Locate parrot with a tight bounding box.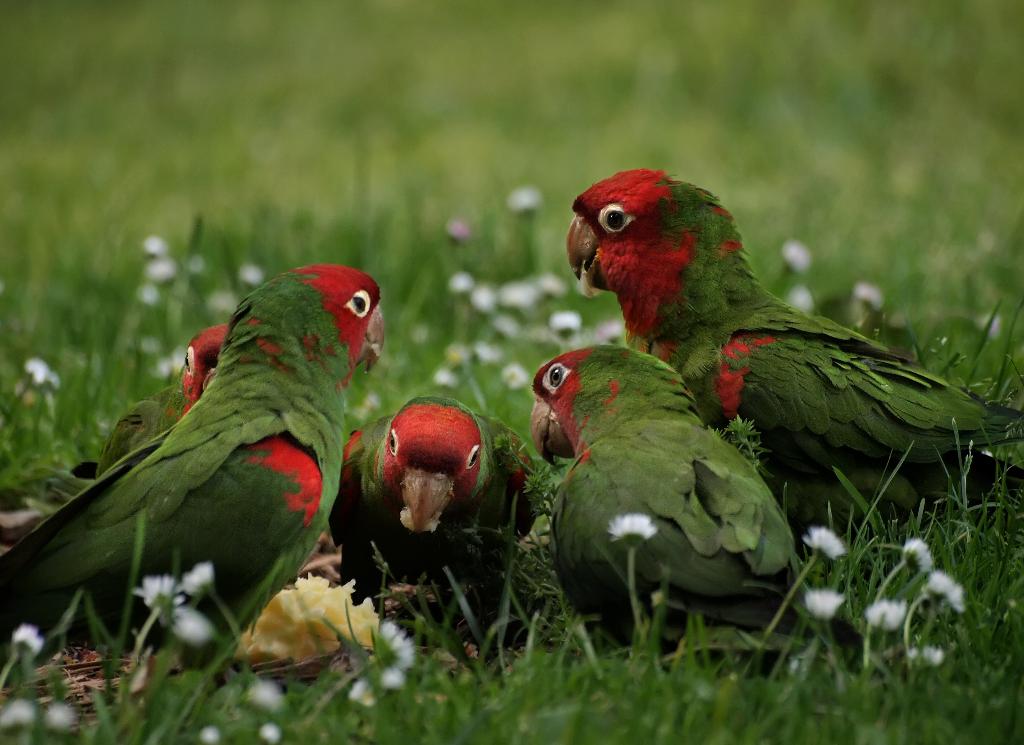
bbox(0, 259, 384, 693).
